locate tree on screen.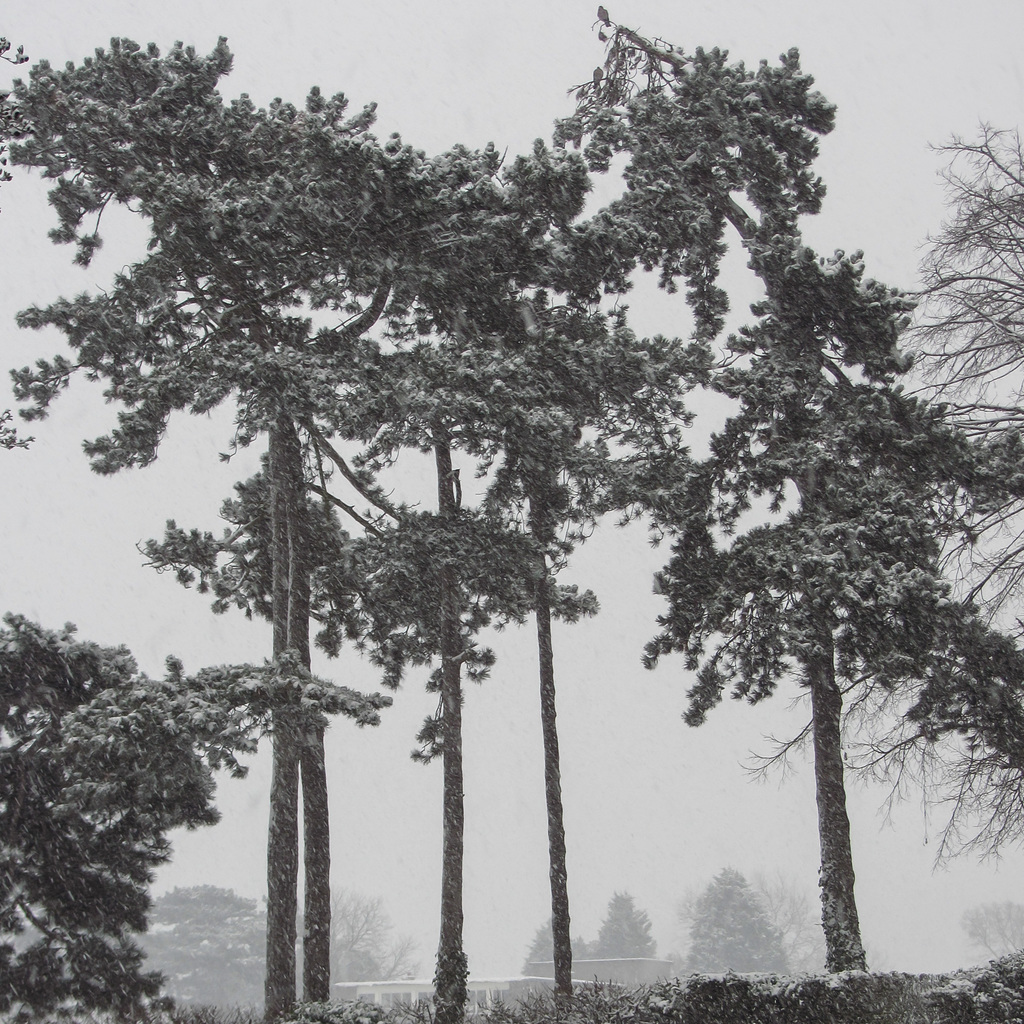
On screen at crop(290, 140, 575, 1023).
